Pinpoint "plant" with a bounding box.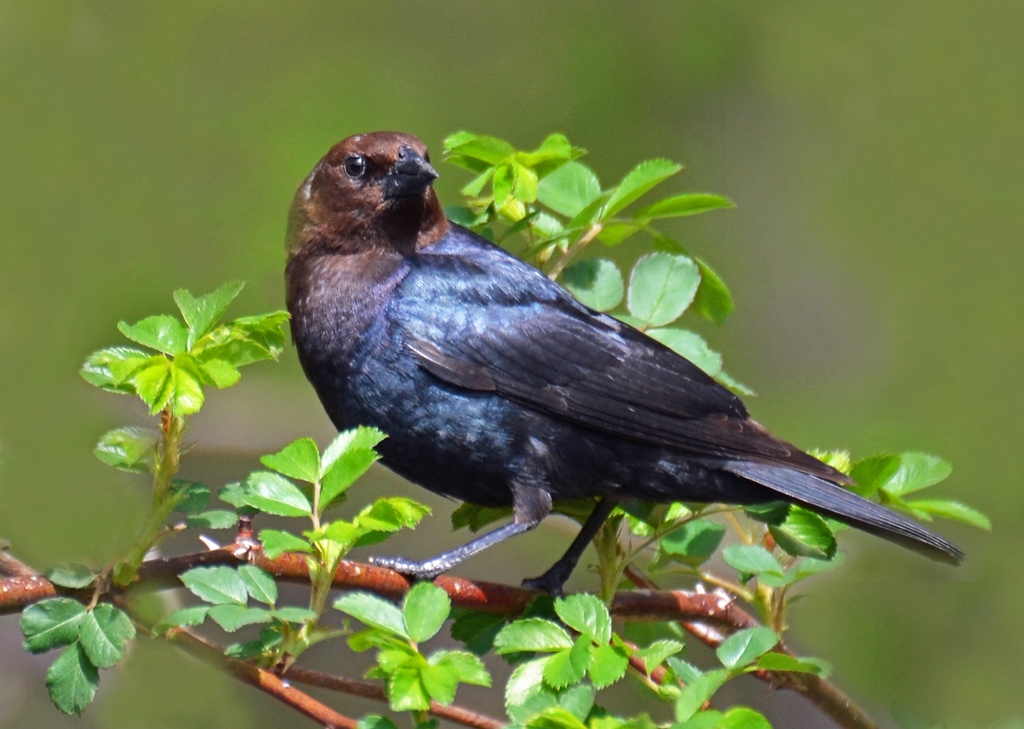
(0,129,991,728).
